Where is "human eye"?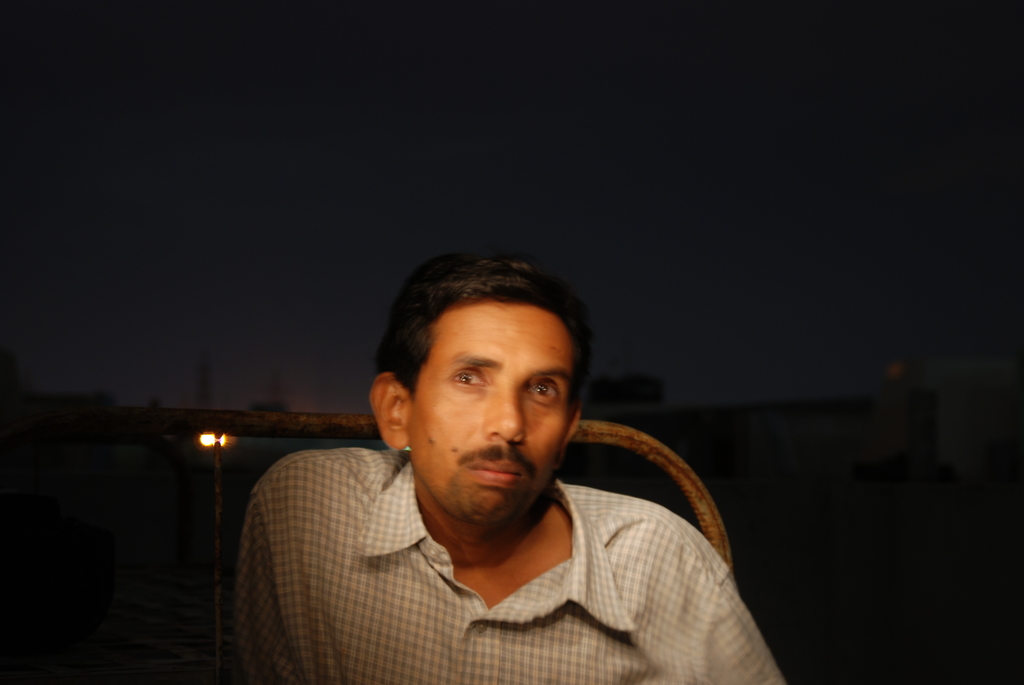
rect(524, 378, 562, 400).
